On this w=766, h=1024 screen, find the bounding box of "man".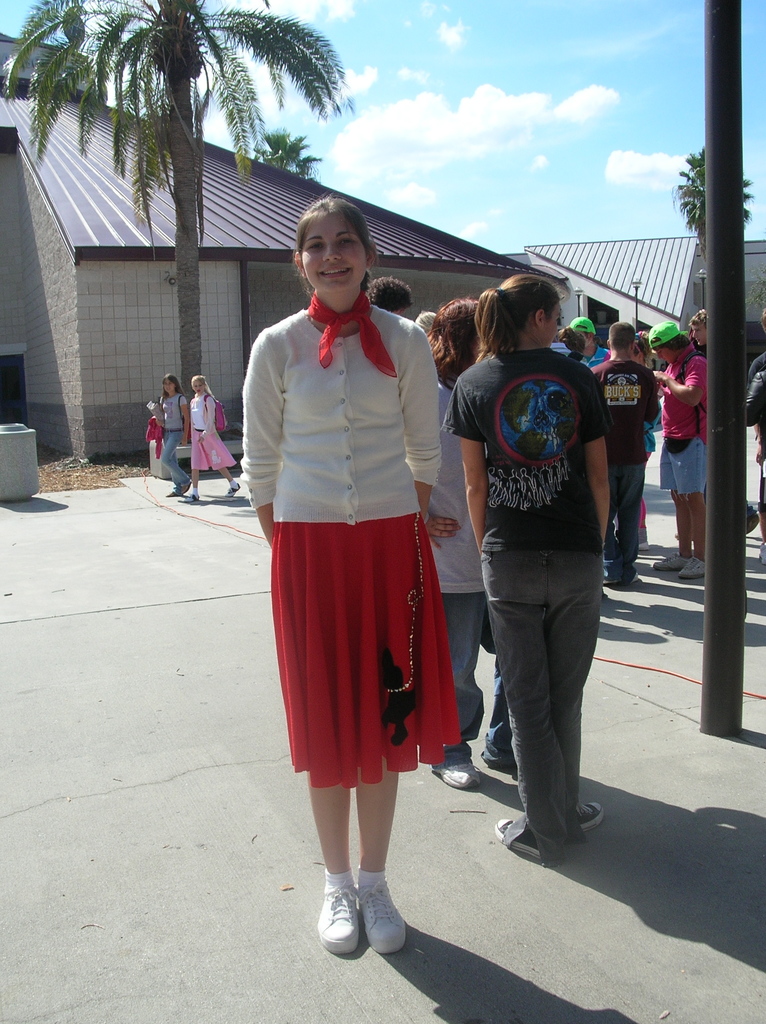
Bounding box: (left=684, top=311, right=763, bottom=535).
